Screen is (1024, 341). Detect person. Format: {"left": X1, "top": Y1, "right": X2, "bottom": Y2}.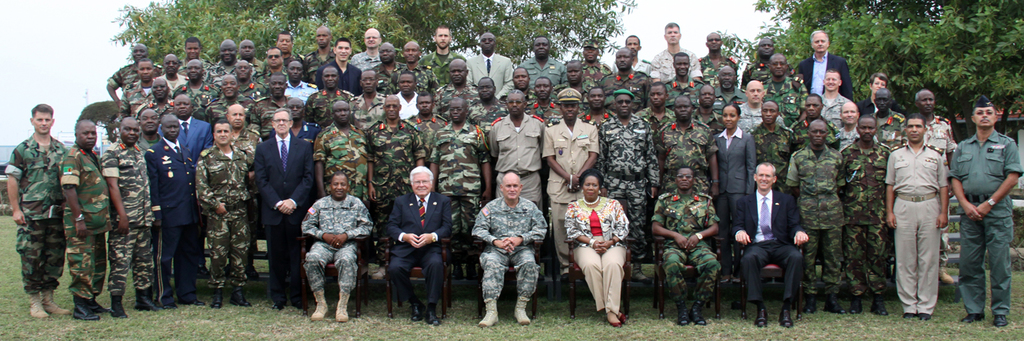
{"left": 425, "top": 92, "right": 482, "bottom": 276}.
